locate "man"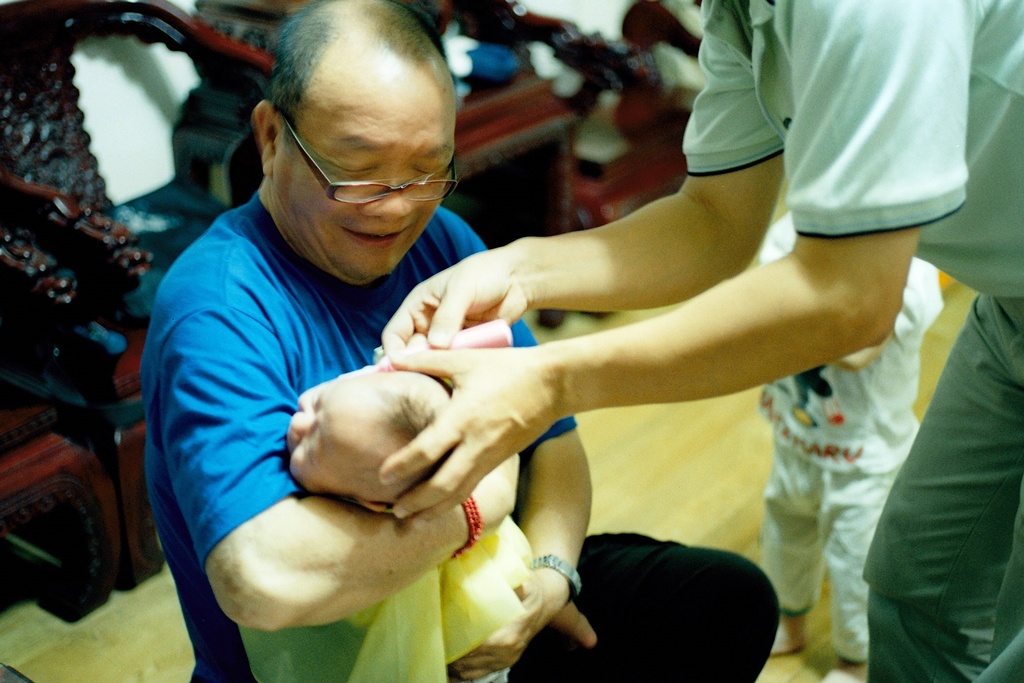
145, 47, 961, 654
